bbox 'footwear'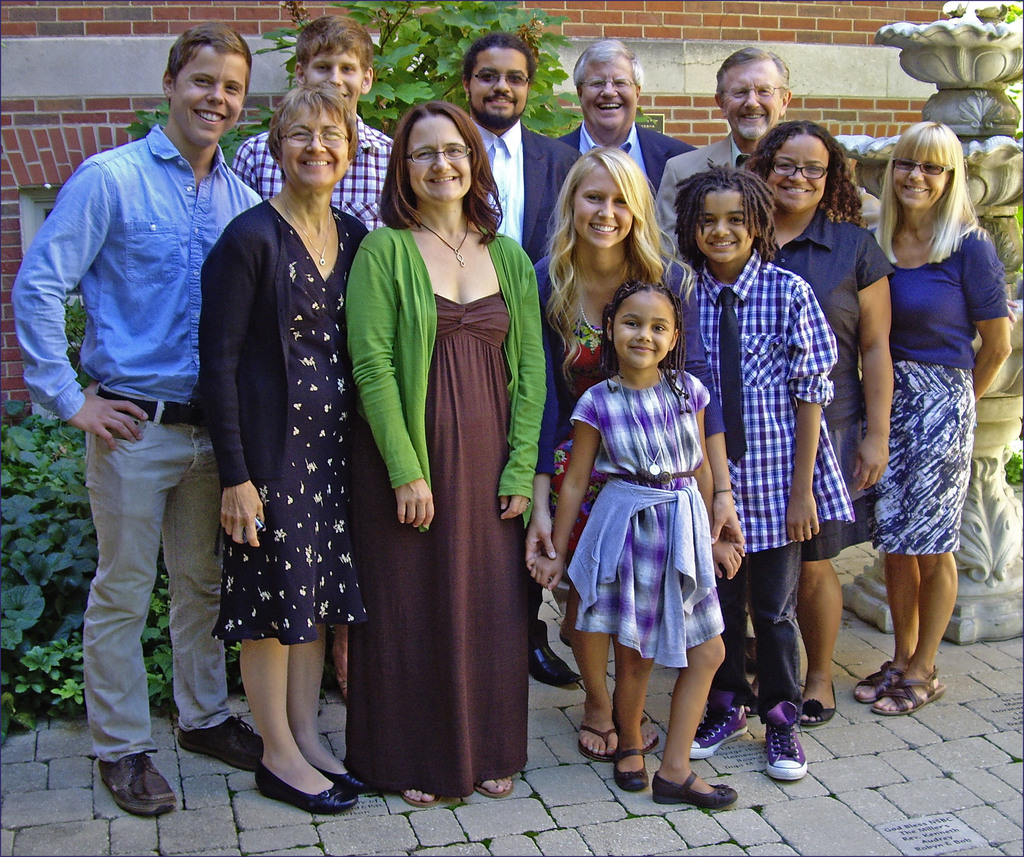
l=742, t=715, r=821, b=801
